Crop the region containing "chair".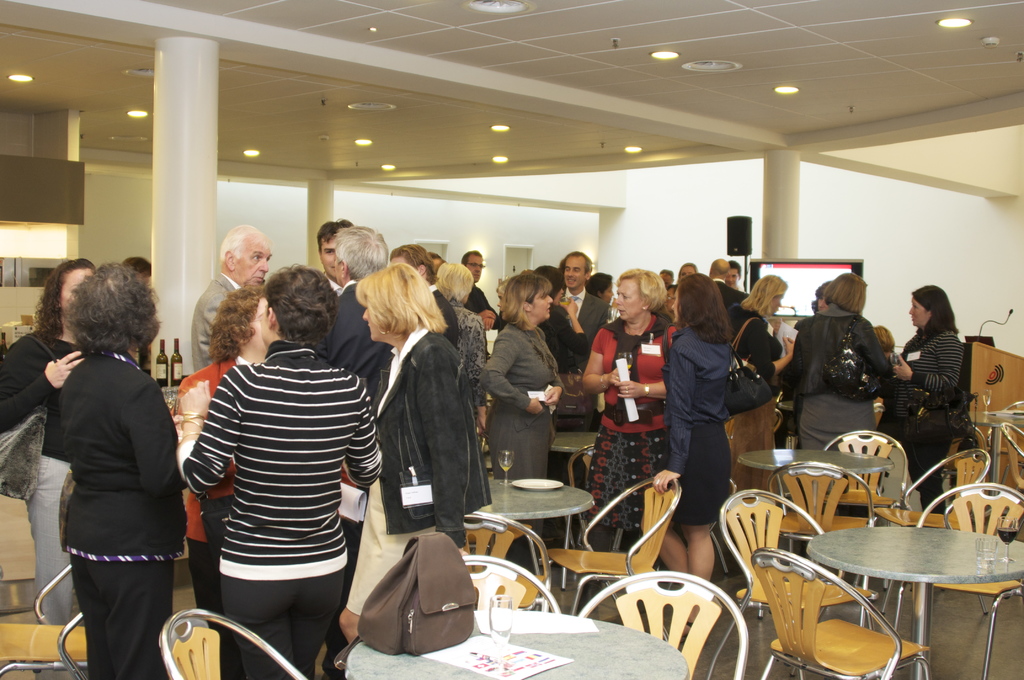
Crop region: BBox(0, 562, 93, 679).
